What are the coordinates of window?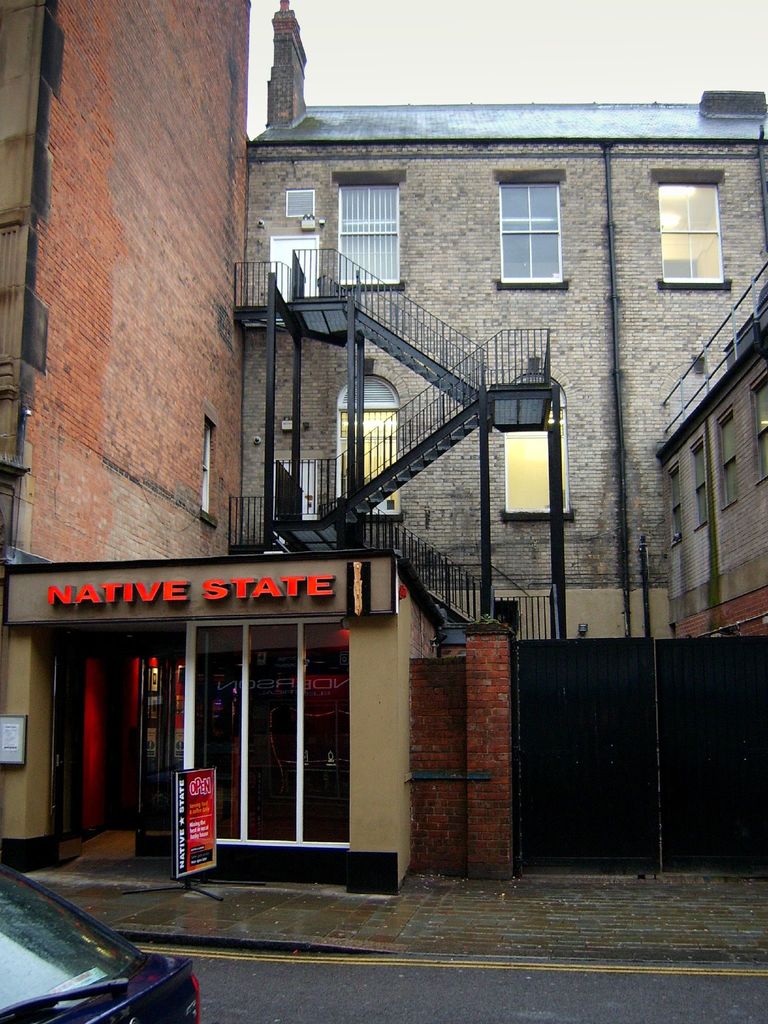
bbox=(682, 438, 708, 529).
